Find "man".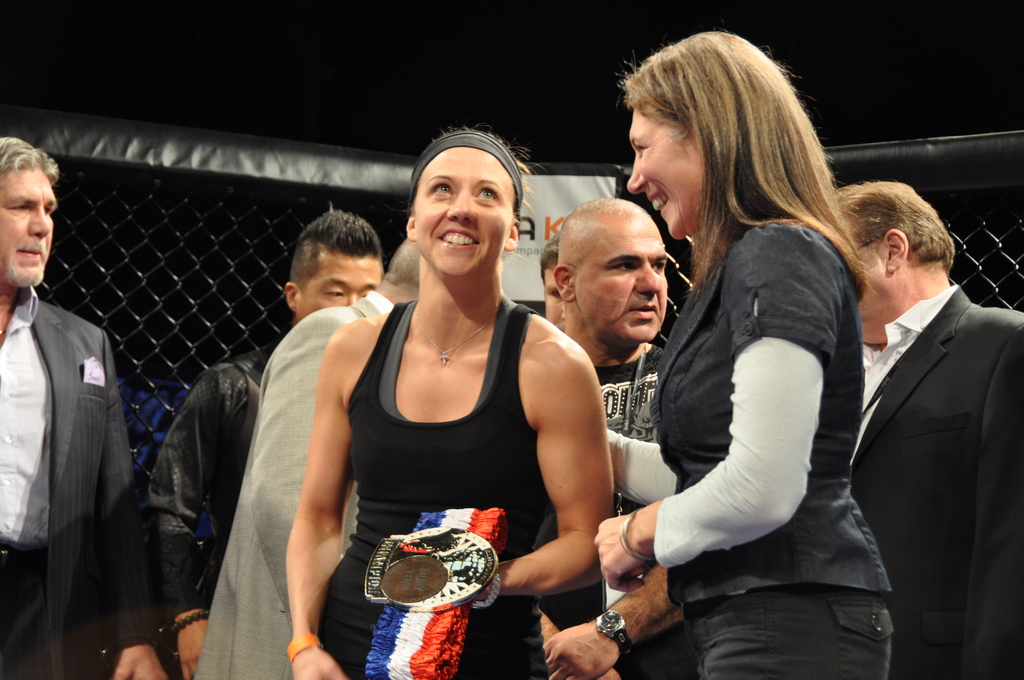
x1=557, y1=195, x2=691, y2=679.
